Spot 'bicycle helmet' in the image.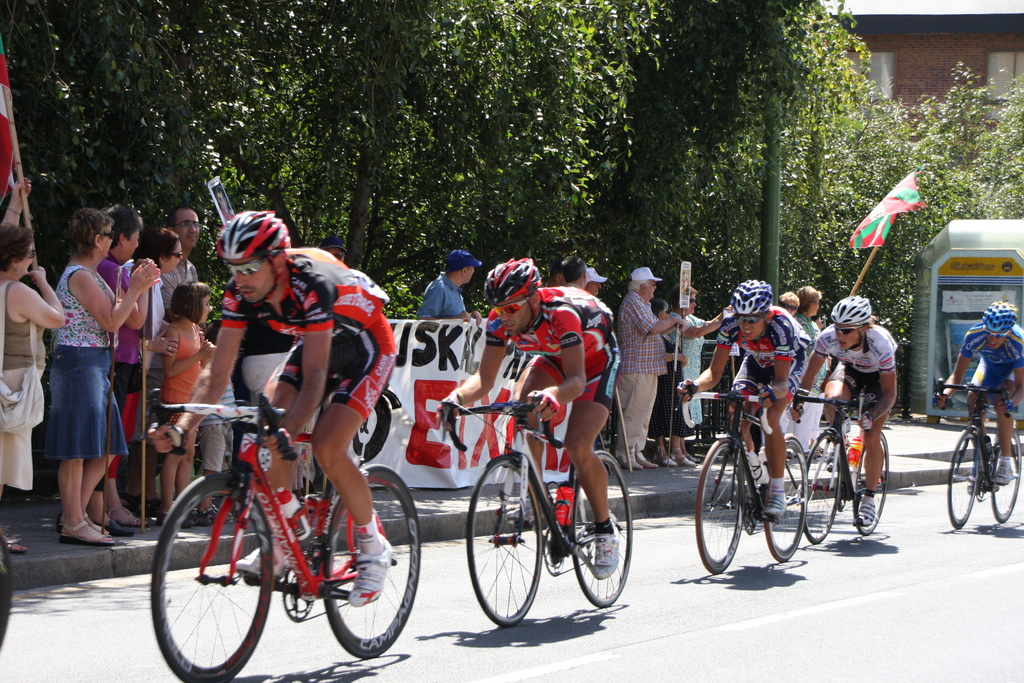
'bicycle helmet' found at 486:260:539:300.
